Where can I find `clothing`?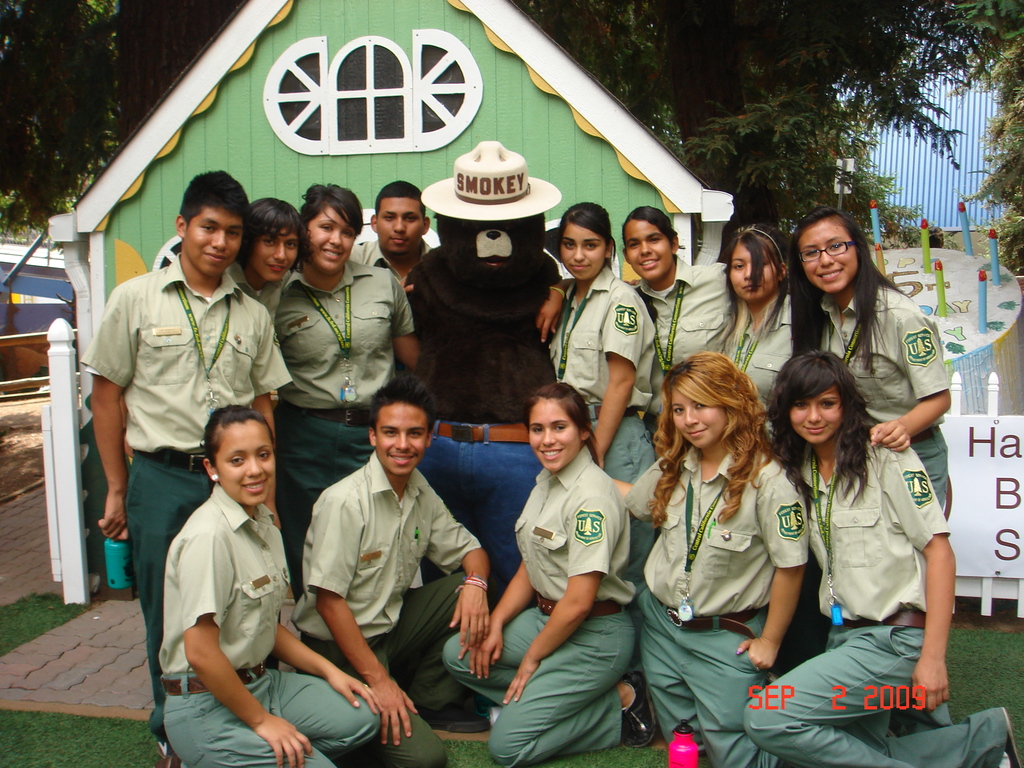
You can find it at x1=538 y1=264 x2=656 y2=549.
